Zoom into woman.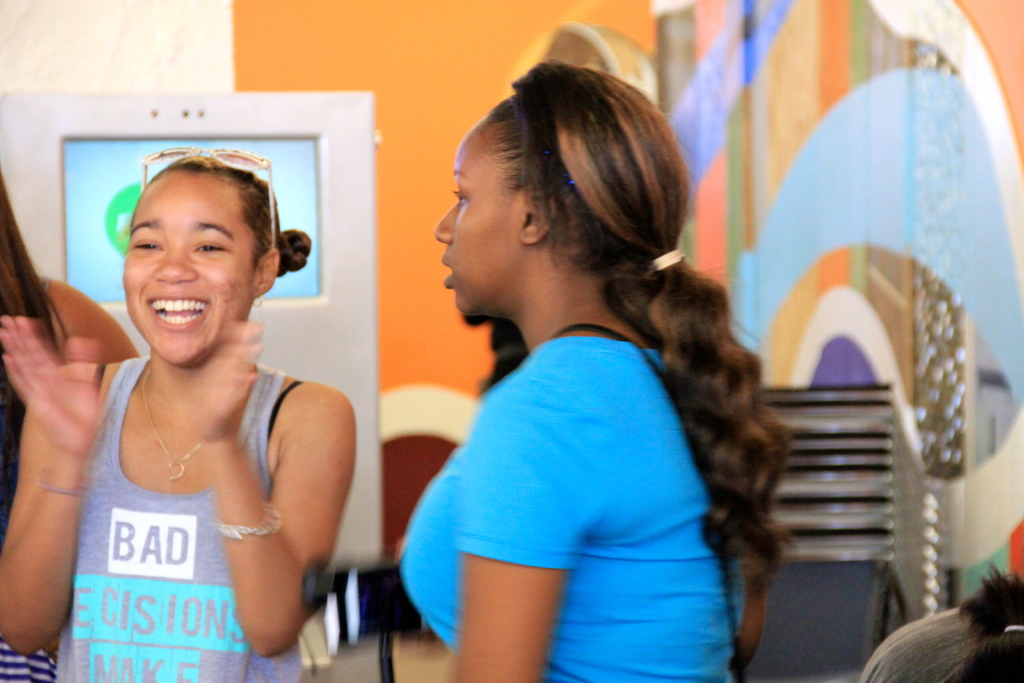
Zoom target: [x1=0, y1=144, x2=362, y2=682].
